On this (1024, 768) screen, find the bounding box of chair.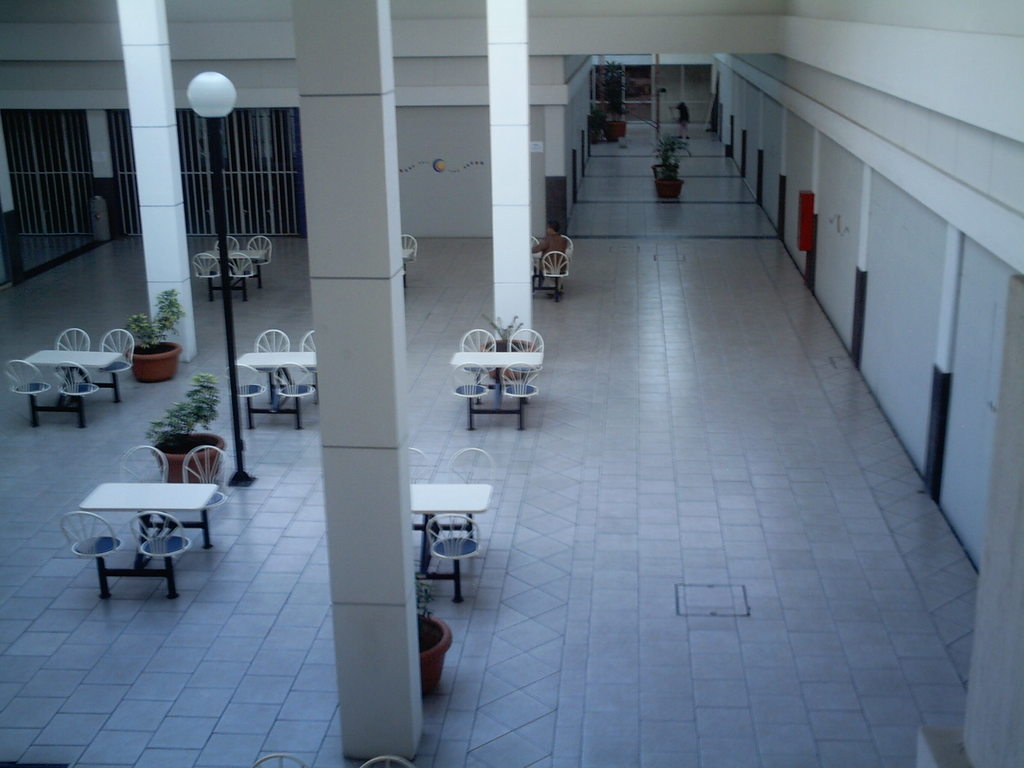
Bounding box: crop(445, 452, 497, 525).
